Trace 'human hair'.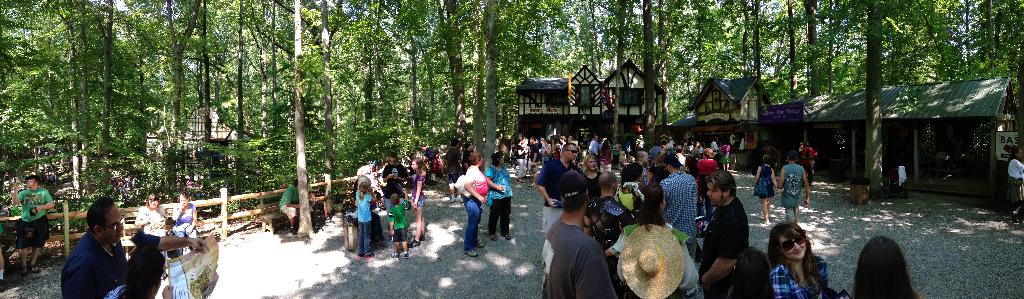
Traced to left=634, top=151, right=644, bottom=160.
